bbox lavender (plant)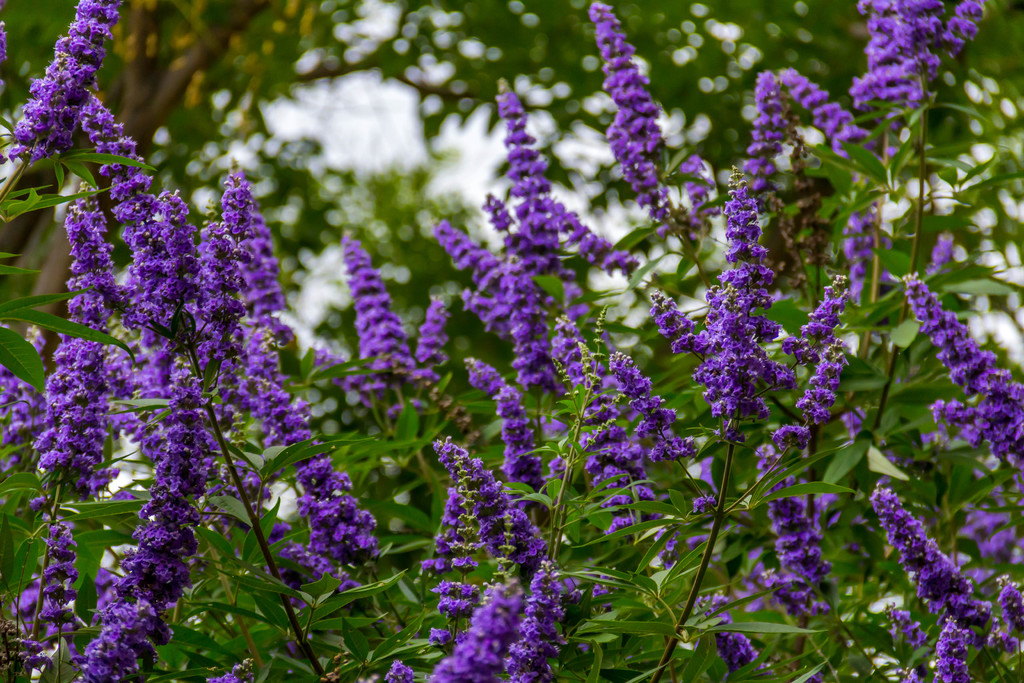
bbox=(900, 0, 943, 87)
